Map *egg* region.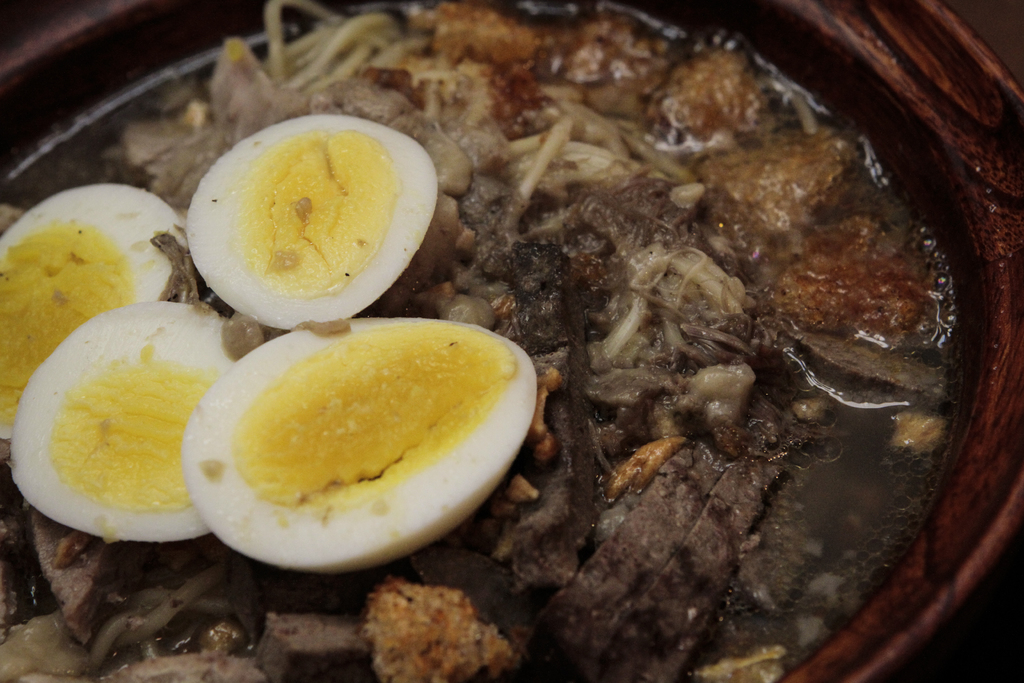
Mapped to 181 114 438 332.
